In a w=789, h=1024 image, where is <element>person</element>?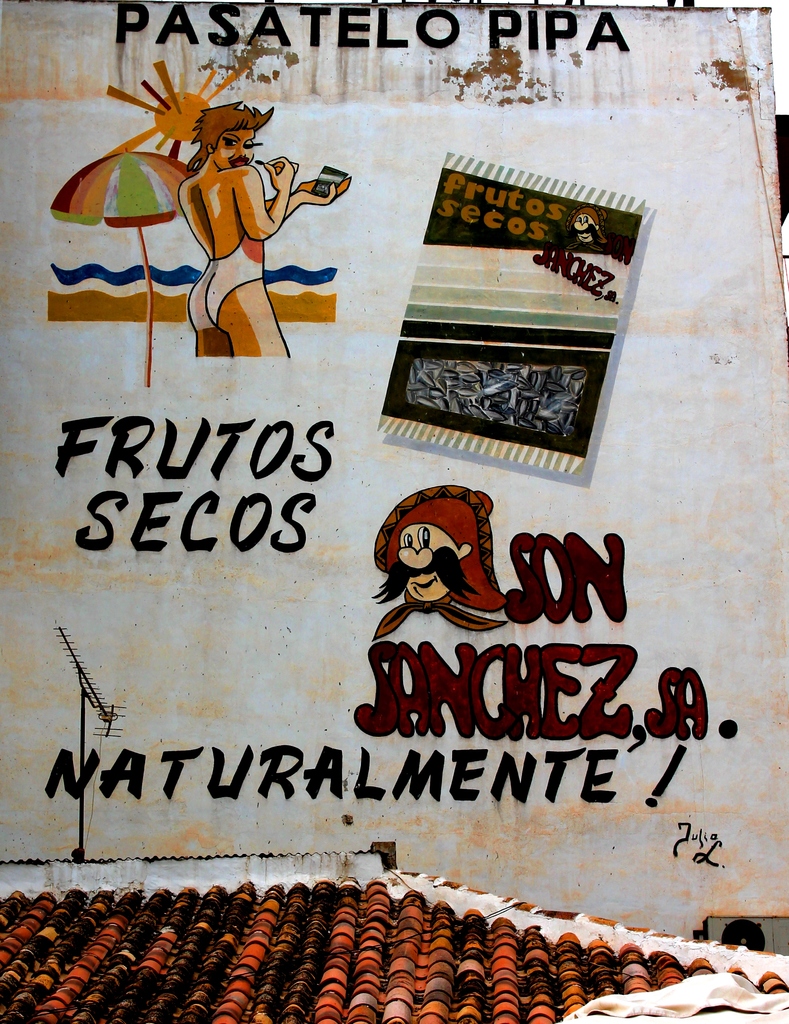
rect(370, 474, 510, 663).
